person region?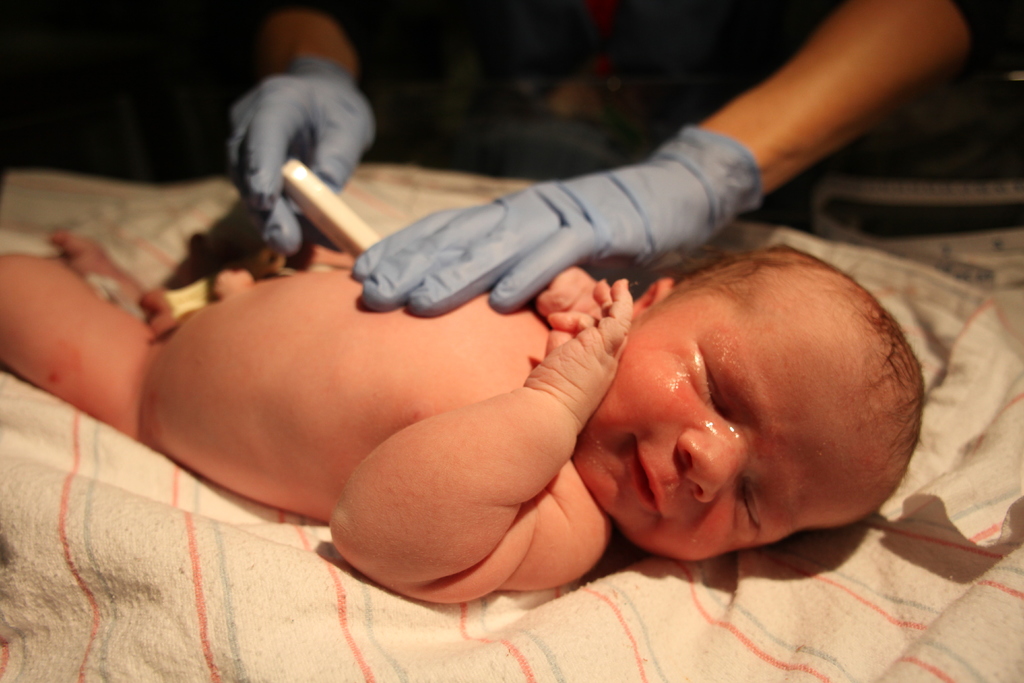
bbox=[0, 222, 923, 606]
